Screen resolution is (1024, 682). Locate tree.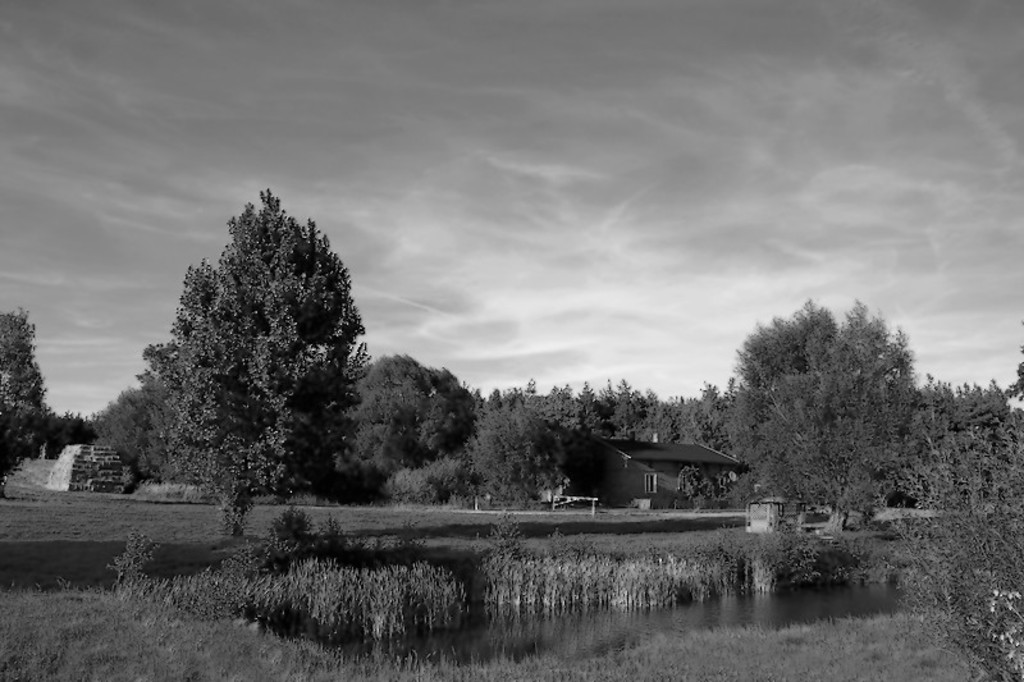
detection(137, 177, 376, 550).
